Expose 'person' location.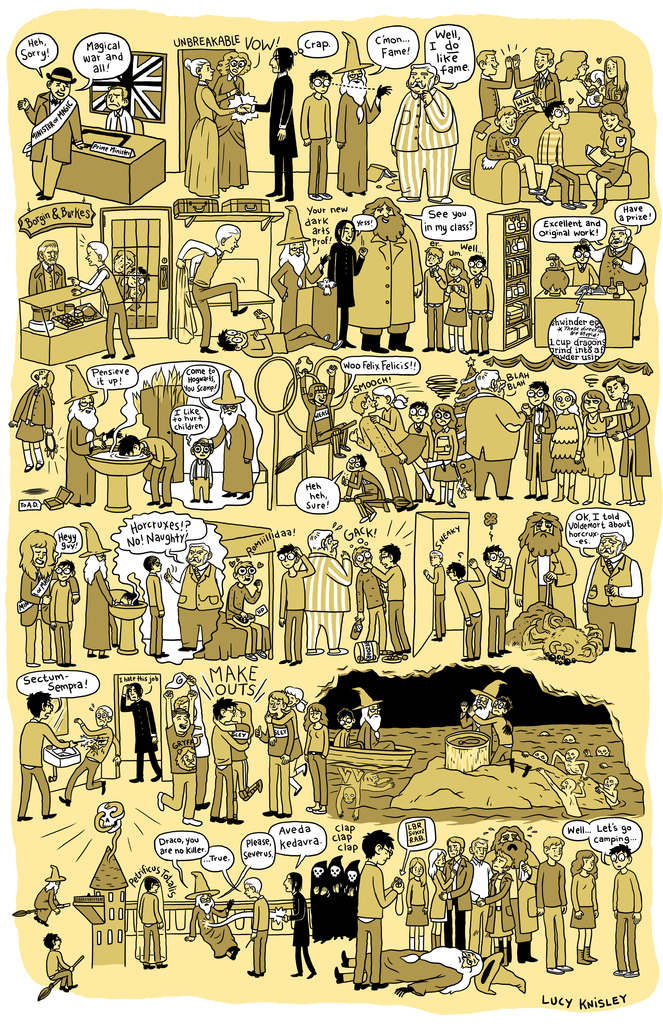
Exposed at x1=351 y1=391 x2=417 y2=510.
